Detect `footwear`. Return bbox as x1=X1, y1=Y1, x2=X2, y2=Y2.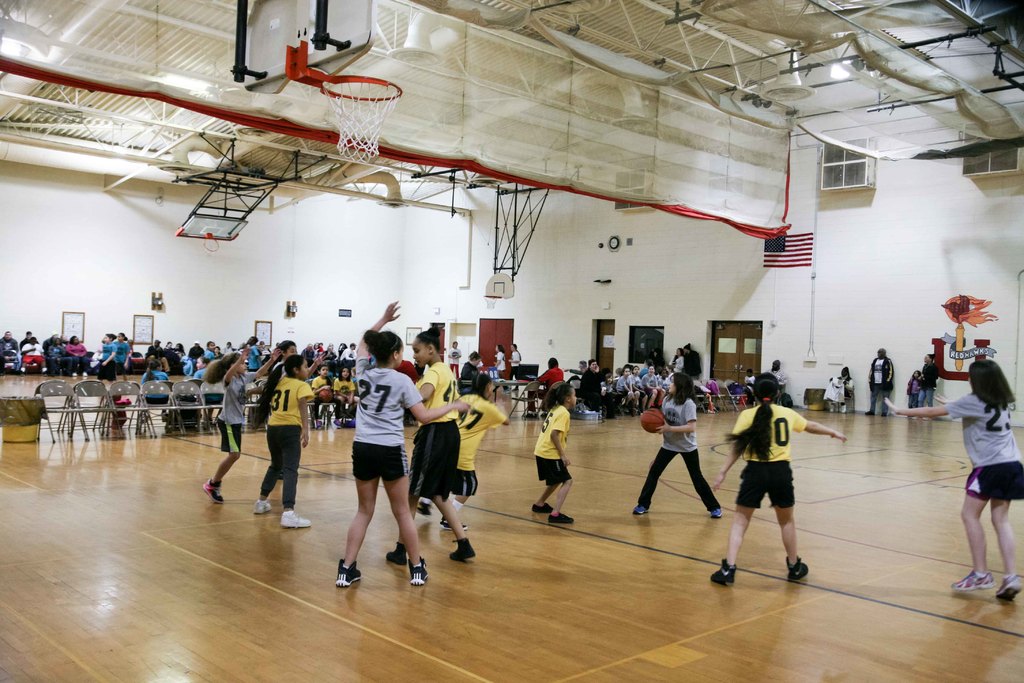
x1=841, y1=404, x2=845, y2=412.
